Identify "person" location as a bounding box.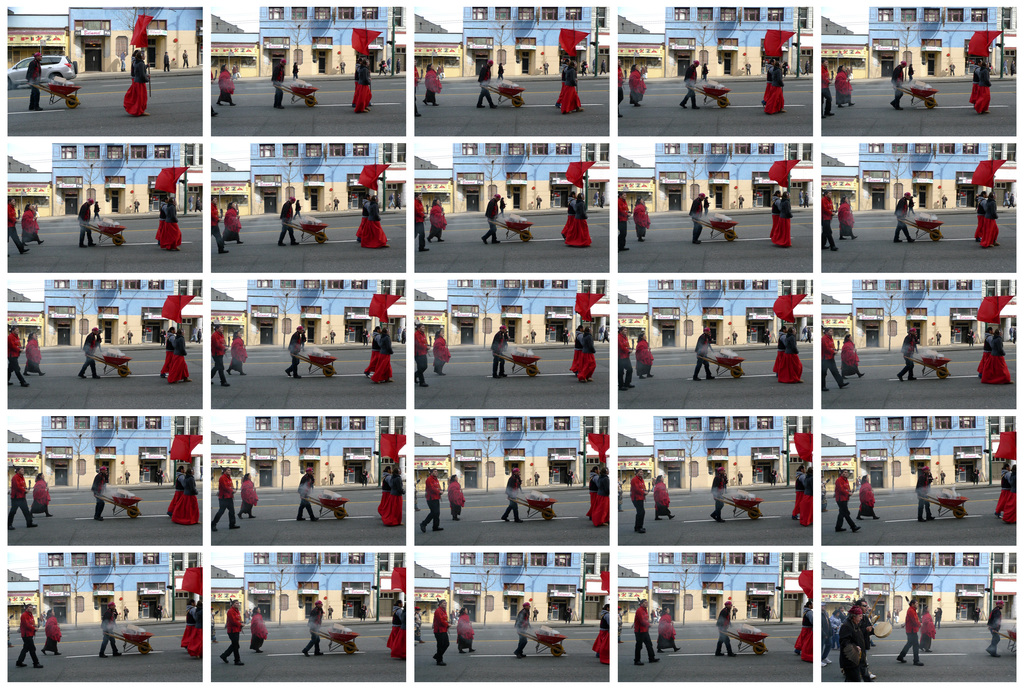
(147, 183, 164, 254).
